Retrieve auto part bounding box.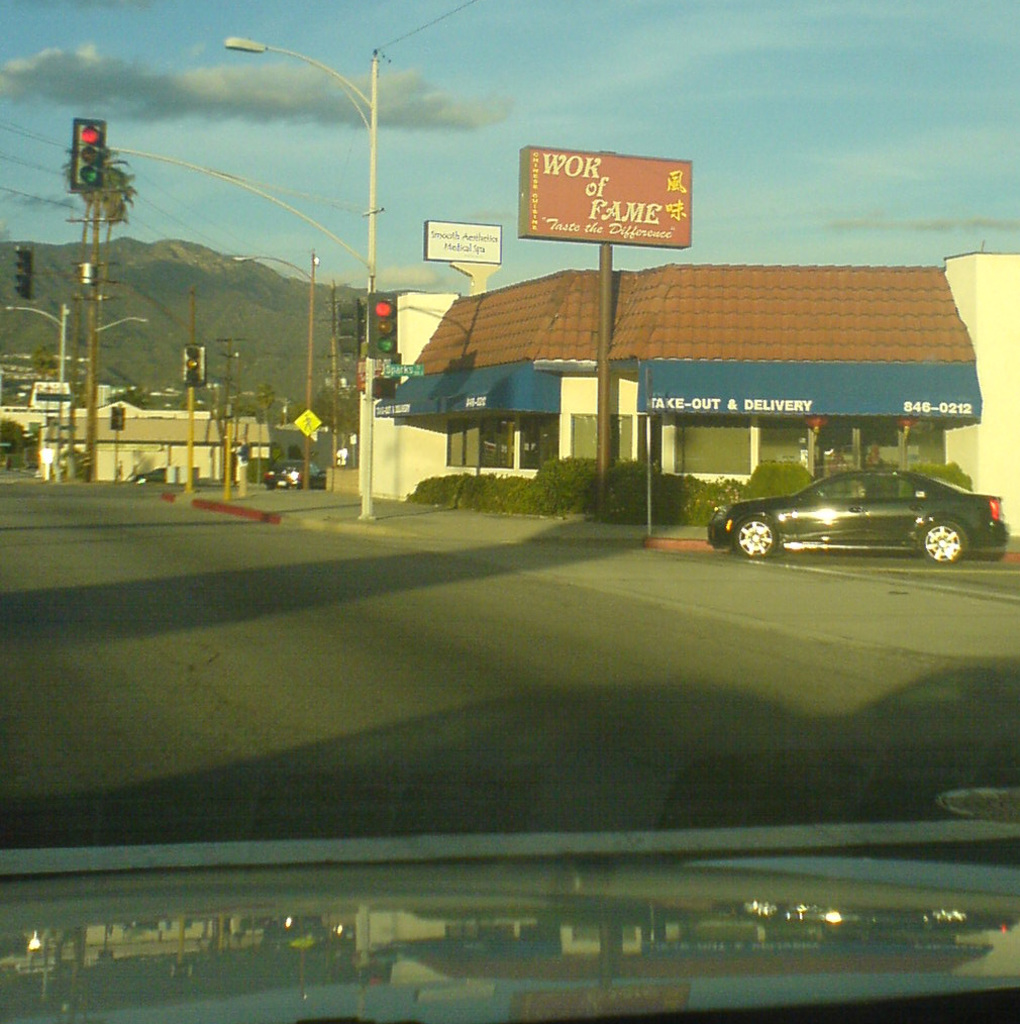
Bounding box: [927, 521, 959, 561].
